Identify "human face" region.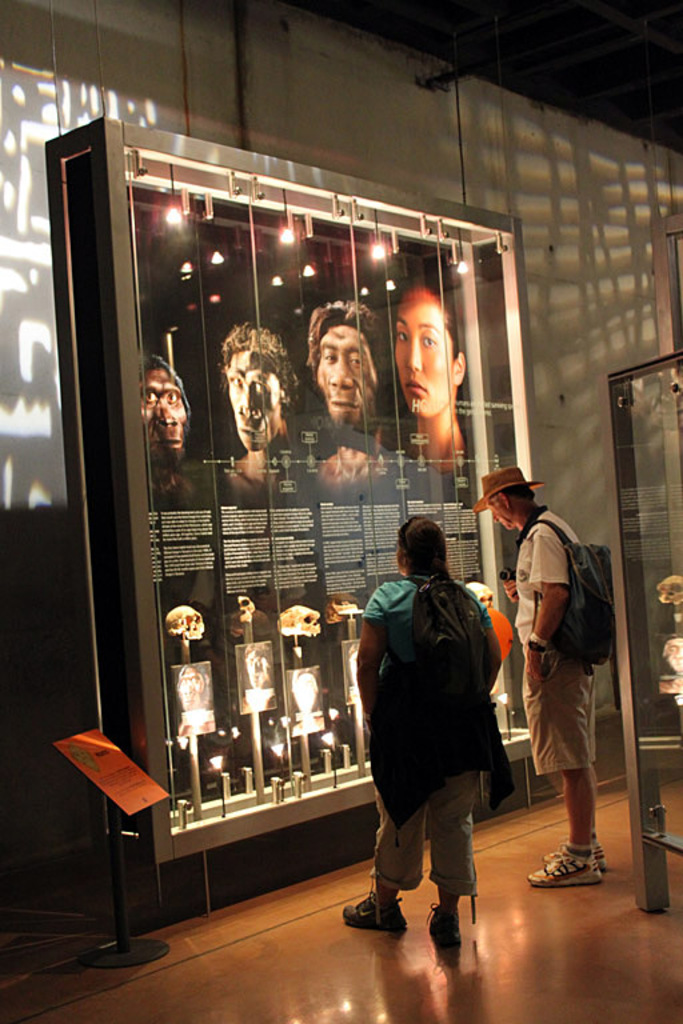
Region: 321:321:376:424.
